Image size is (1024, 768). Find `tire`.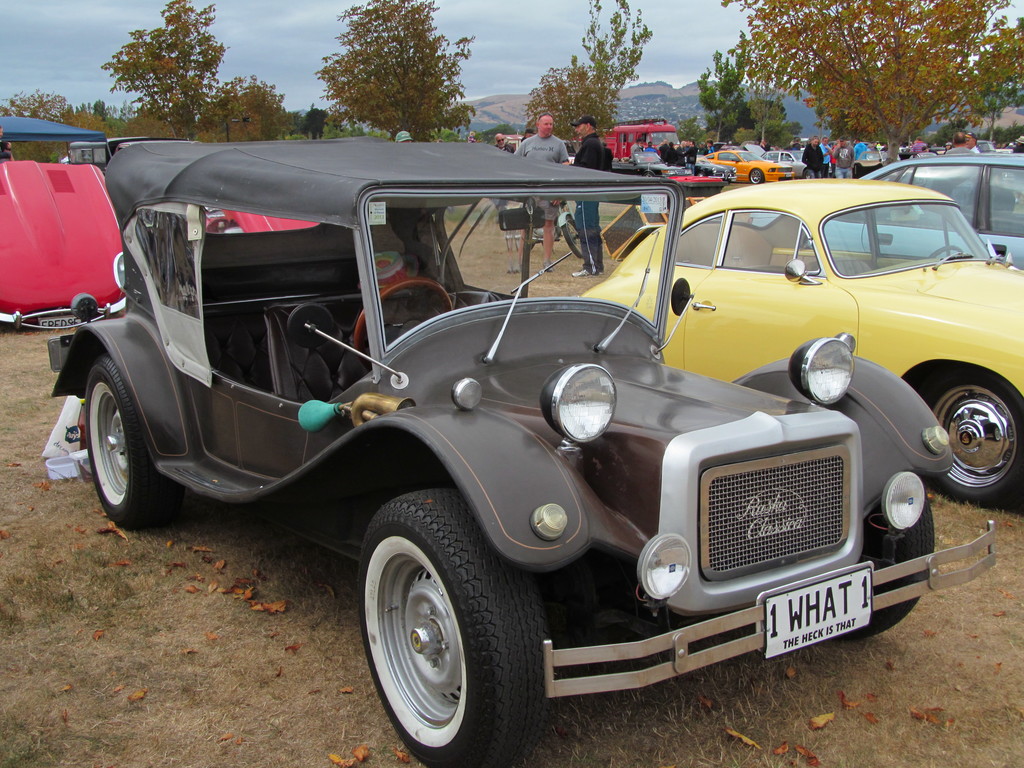
[x1=833, y1=491, x2=935, y2=641].
